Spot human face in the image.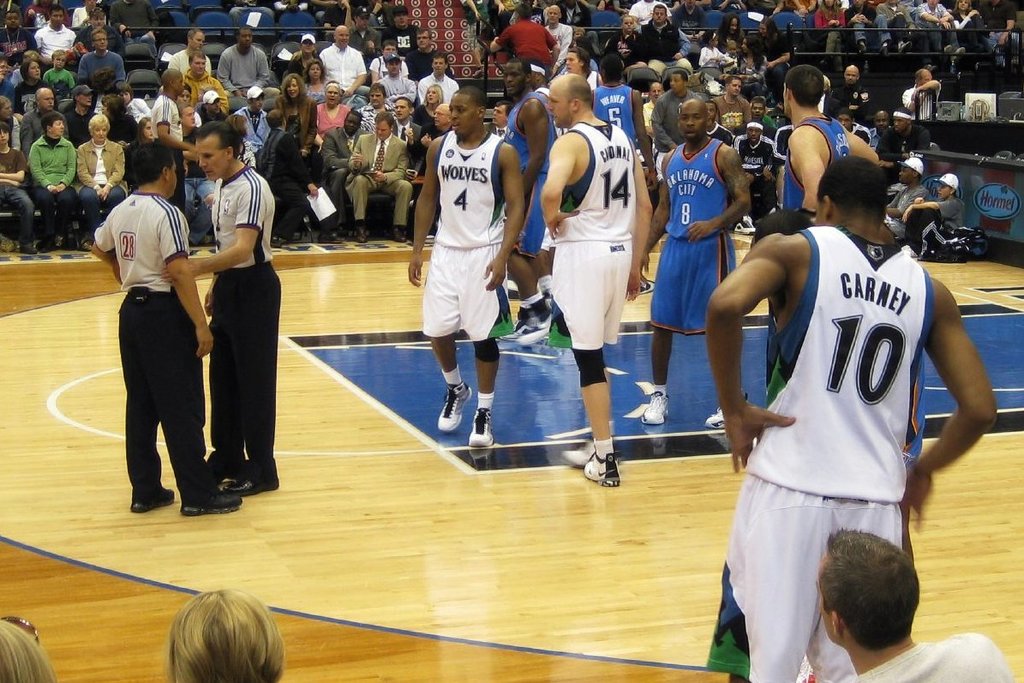
human face found at rect(176, 79, 184, 88).
